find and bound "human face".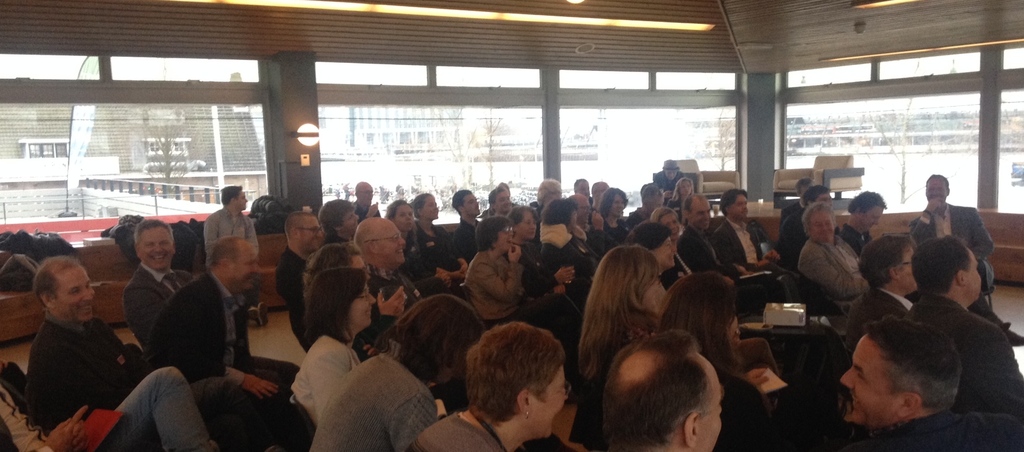
Bound: bbox=[58, 267, 98, 326].
